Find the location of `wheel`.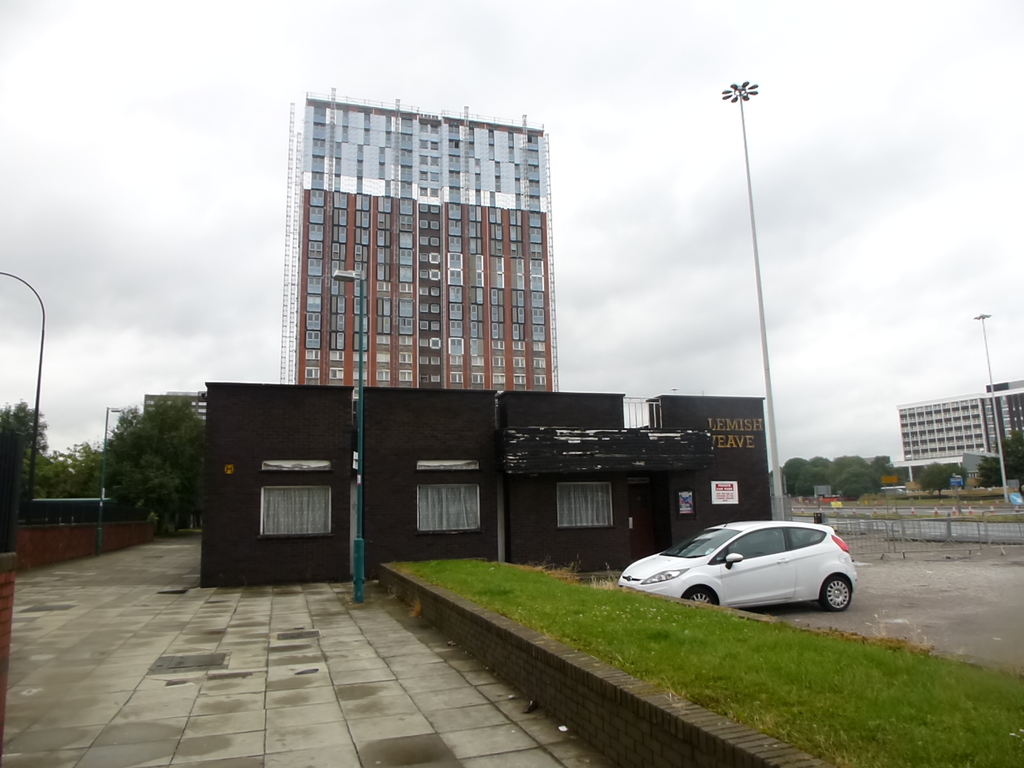
Location: (x1=820, y1=572, x2=860, y2=617).
